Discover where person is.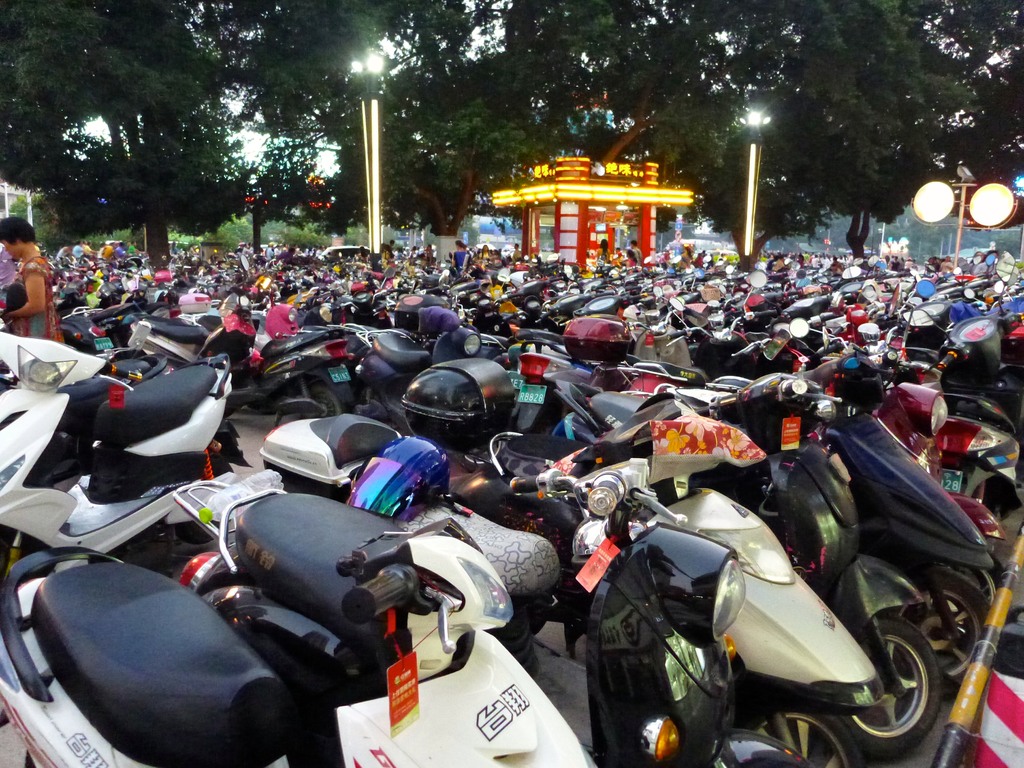
Discovered at 620, 248, 643, 276.
